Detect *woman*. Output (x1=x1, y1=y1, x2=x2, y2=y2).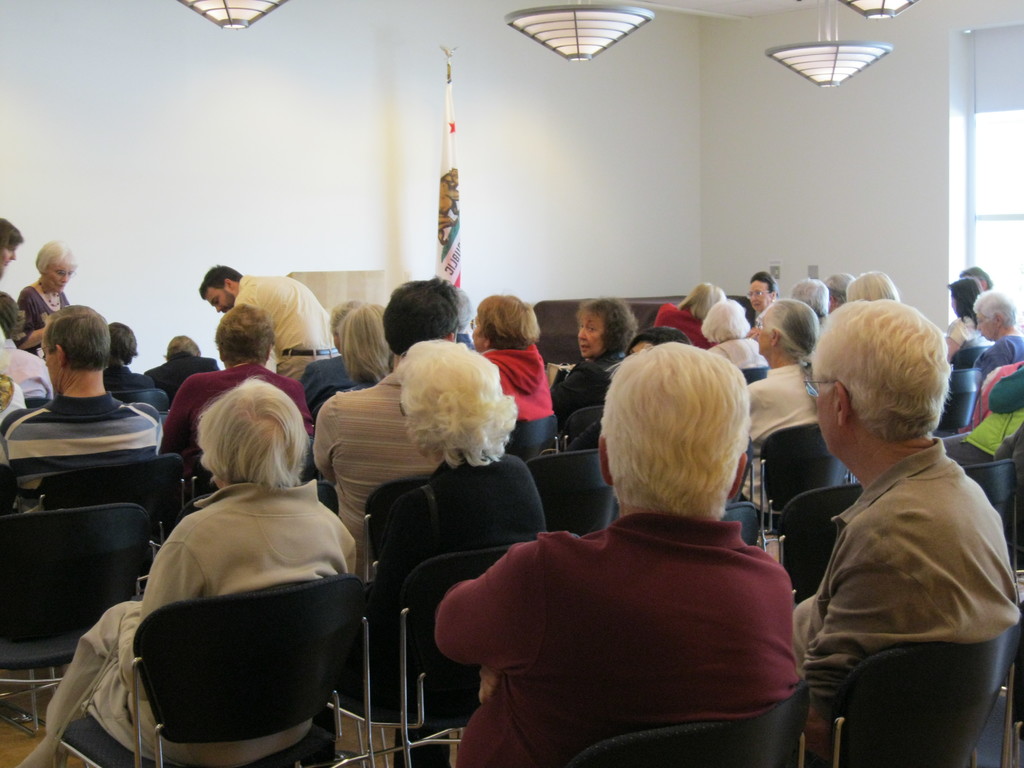
(x1=971, y1=292, x2=1023, y2=372).
